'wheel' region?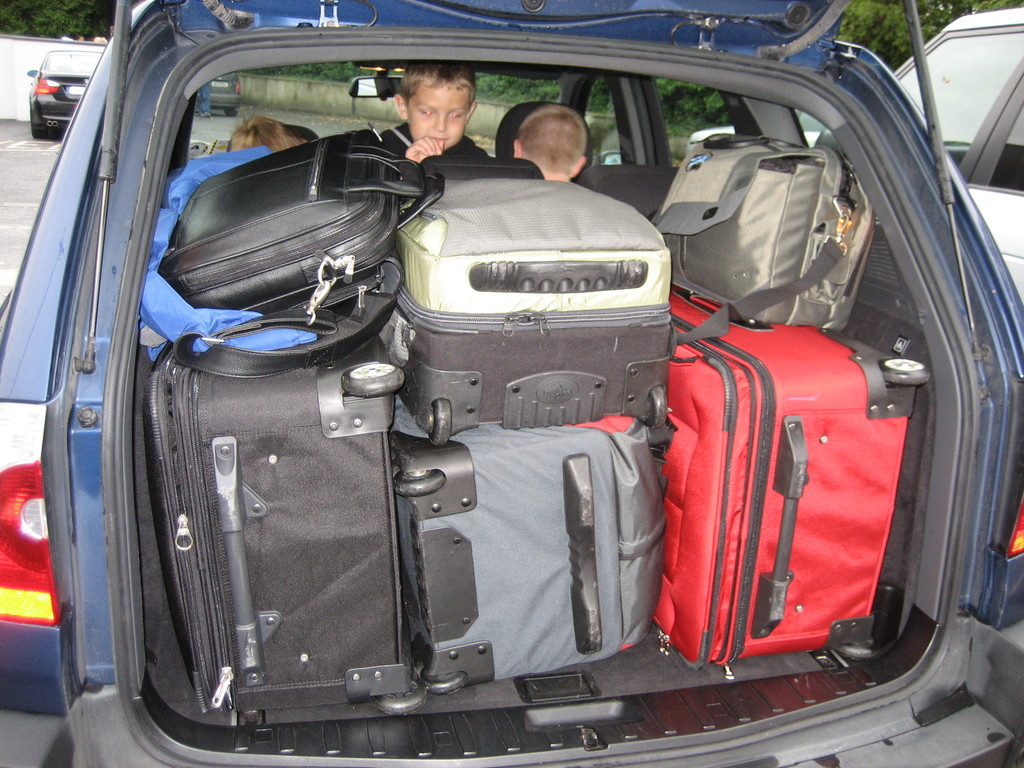
l=426, t=667, r=468, b=692
